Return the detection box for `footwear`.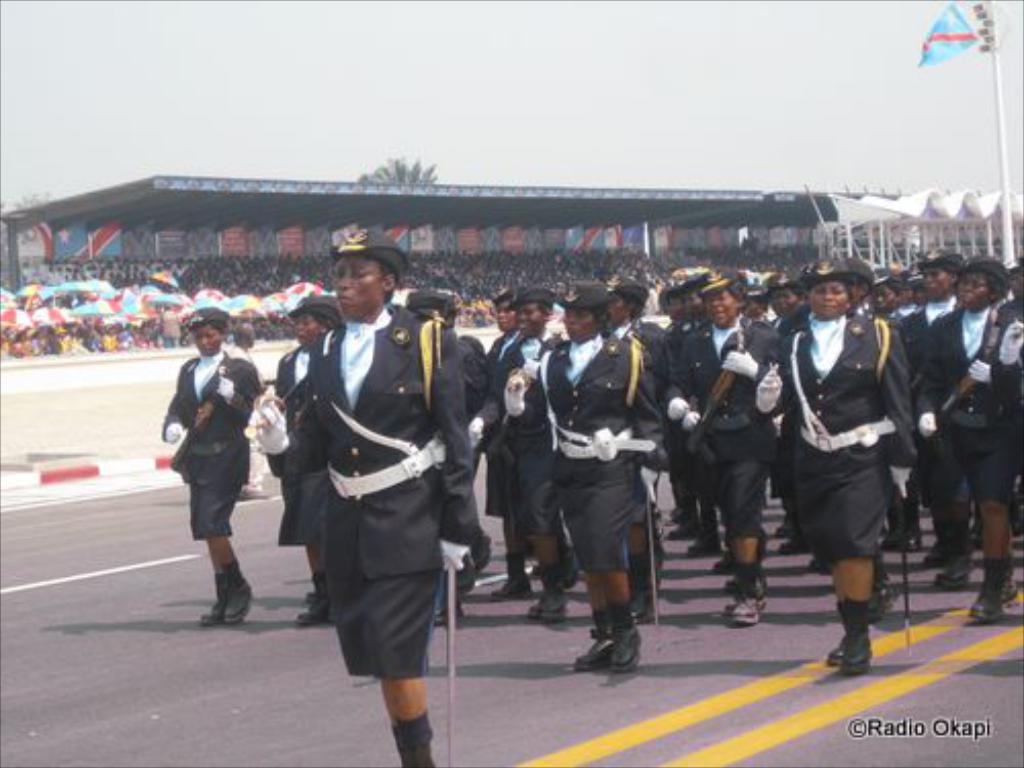
(left=688, top=532, right=721, bottom=561).
